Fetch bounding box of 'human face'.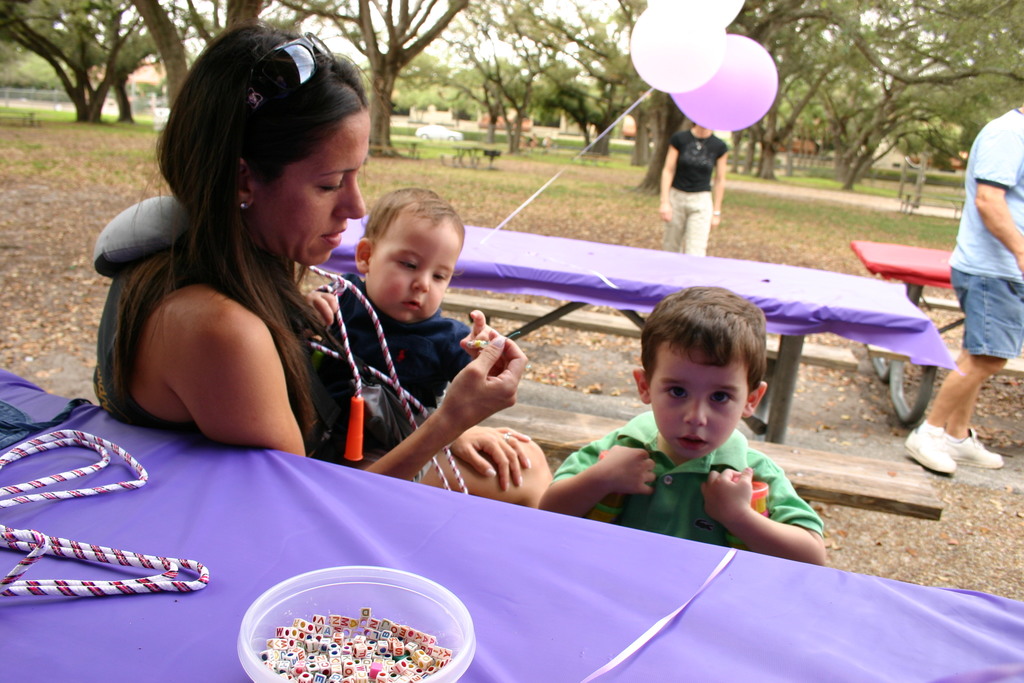
Bbox: BBox(257, 108, 372, 267).
